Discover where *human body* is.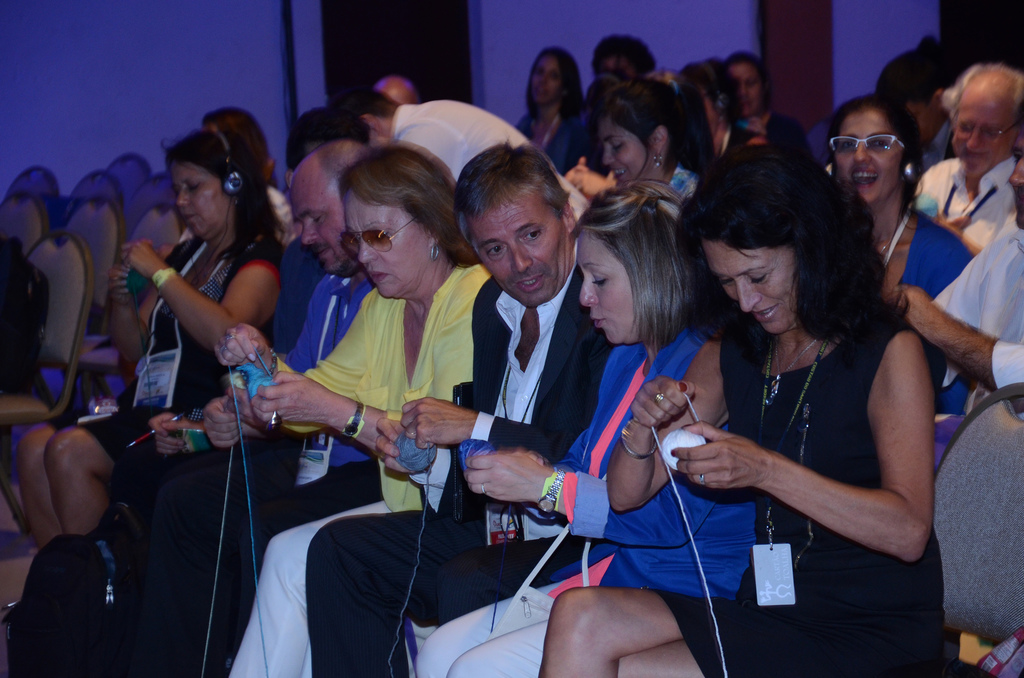
Discovered at 116/108/287/674.
